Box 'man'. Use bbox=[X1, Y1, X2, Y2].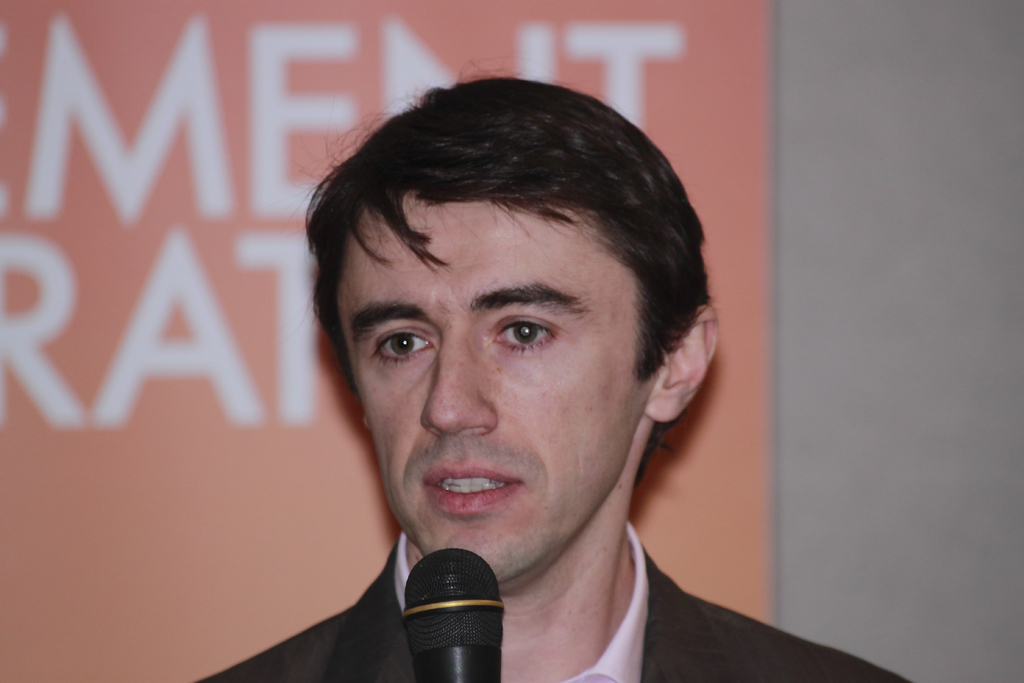
bbox=[172, 86, 849, 682].
